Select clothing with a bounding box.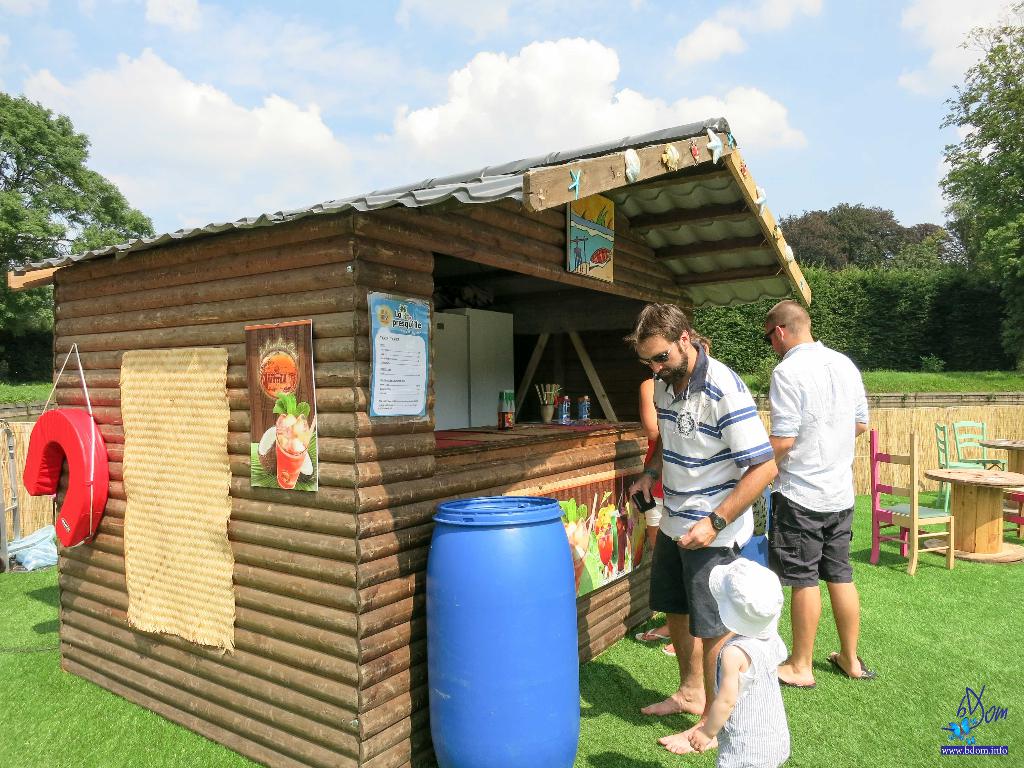
767/337/869/588.
